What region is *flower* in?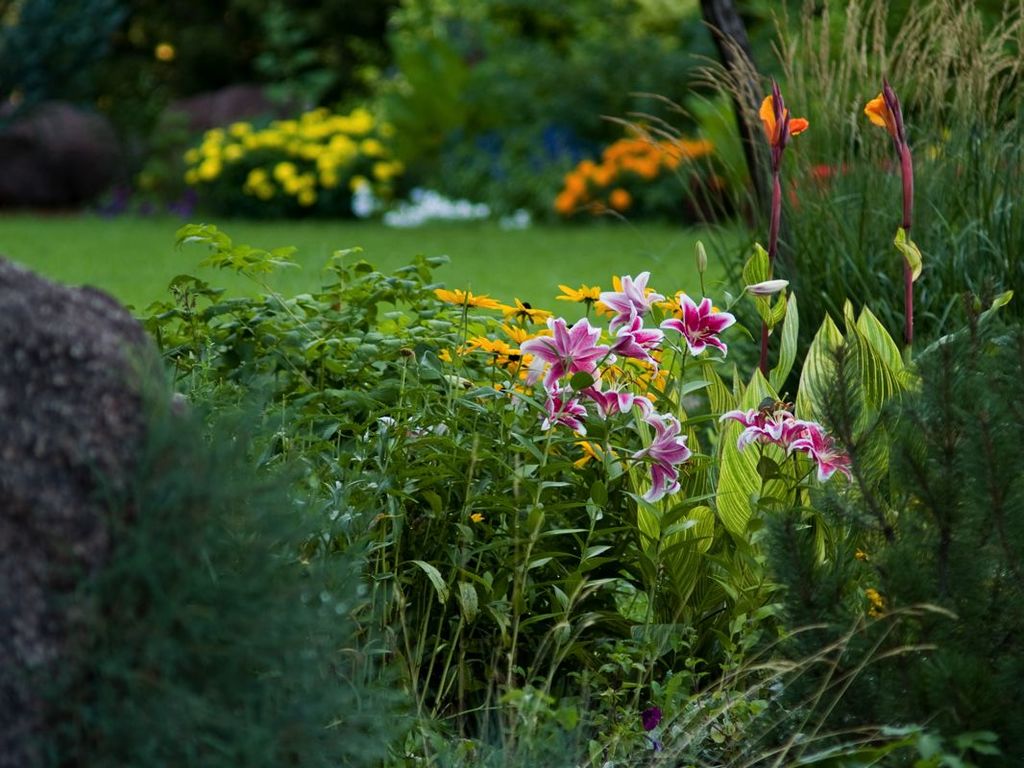
[756,92,811,145].
